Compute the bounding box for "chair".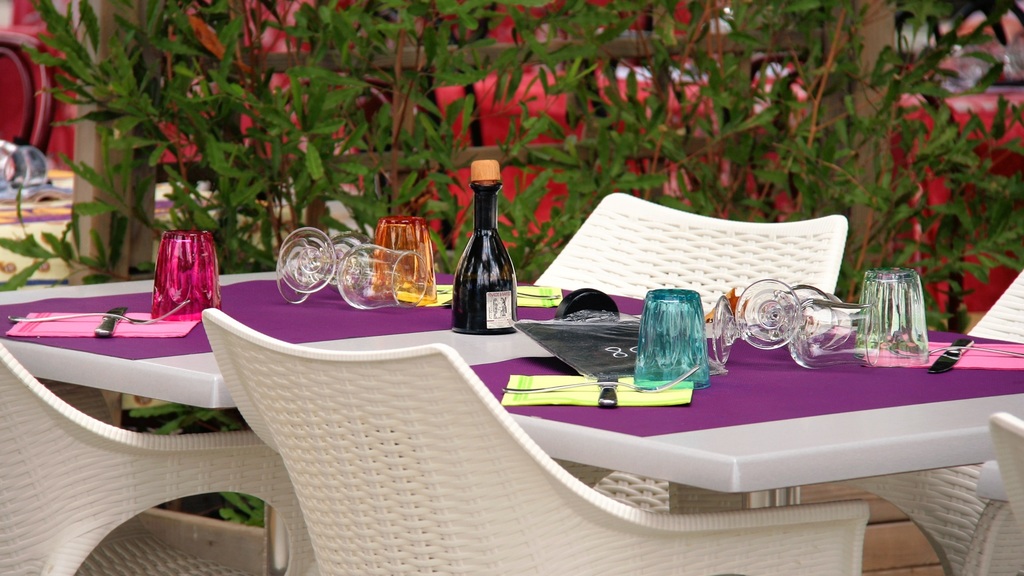
(0,340,319,575).
